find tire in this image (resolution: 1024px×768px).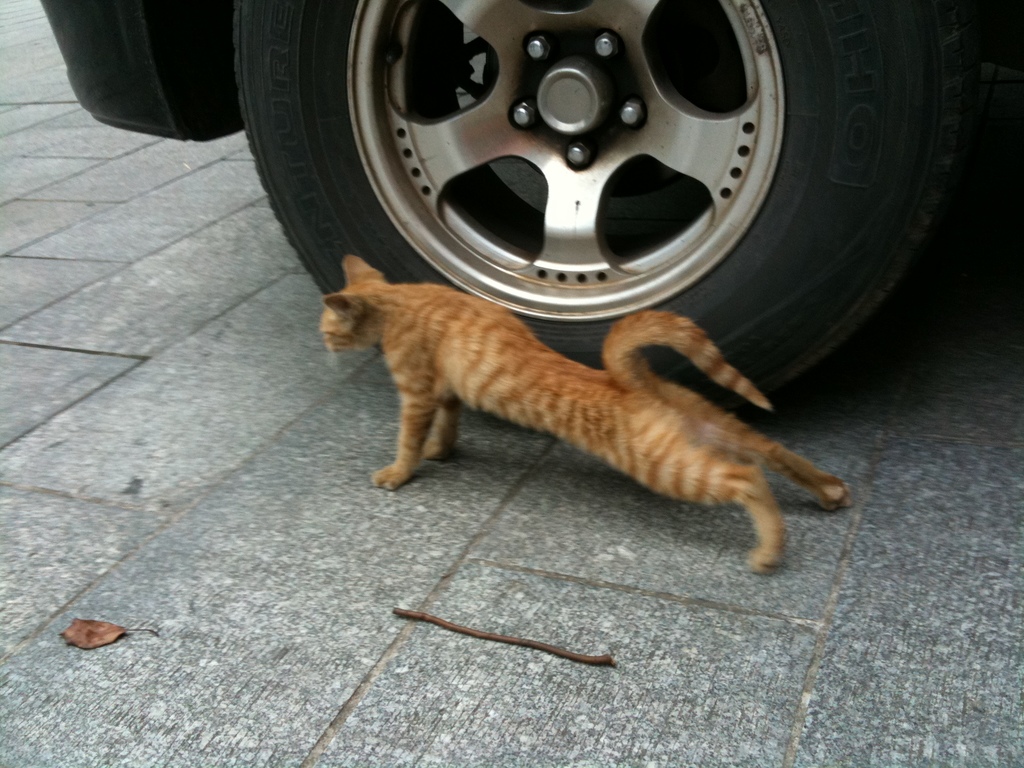
box=[237, 2, 965, 413].
